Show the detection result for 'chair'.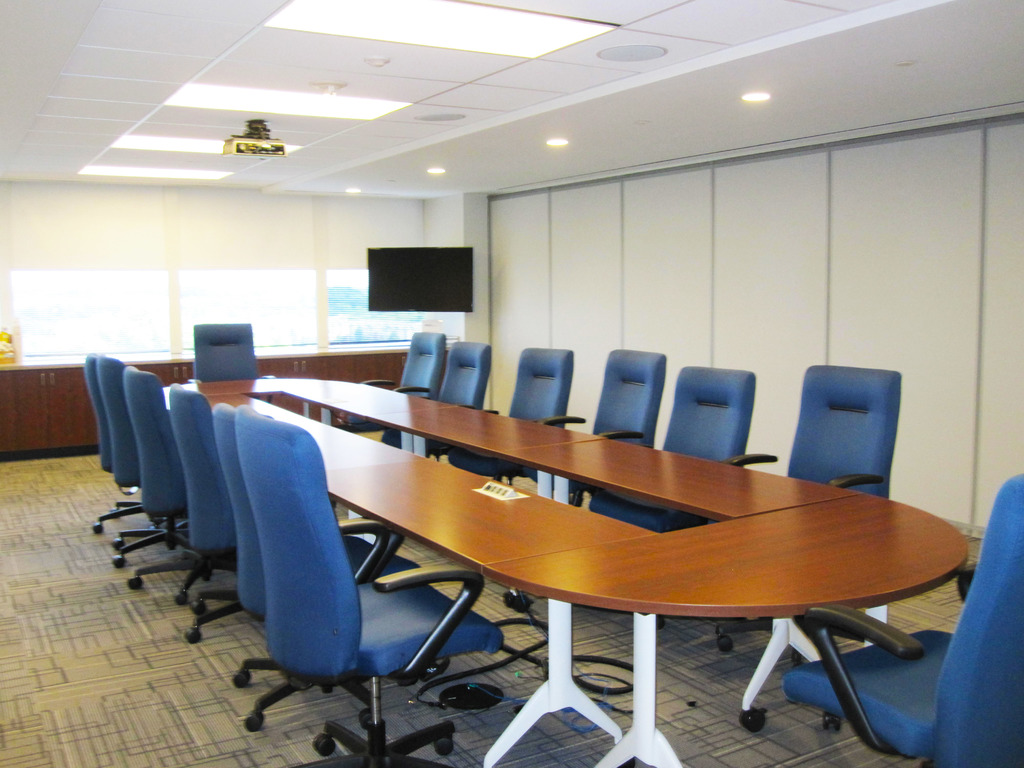
<bbox>369, 328, 440, 399</bbox>.
